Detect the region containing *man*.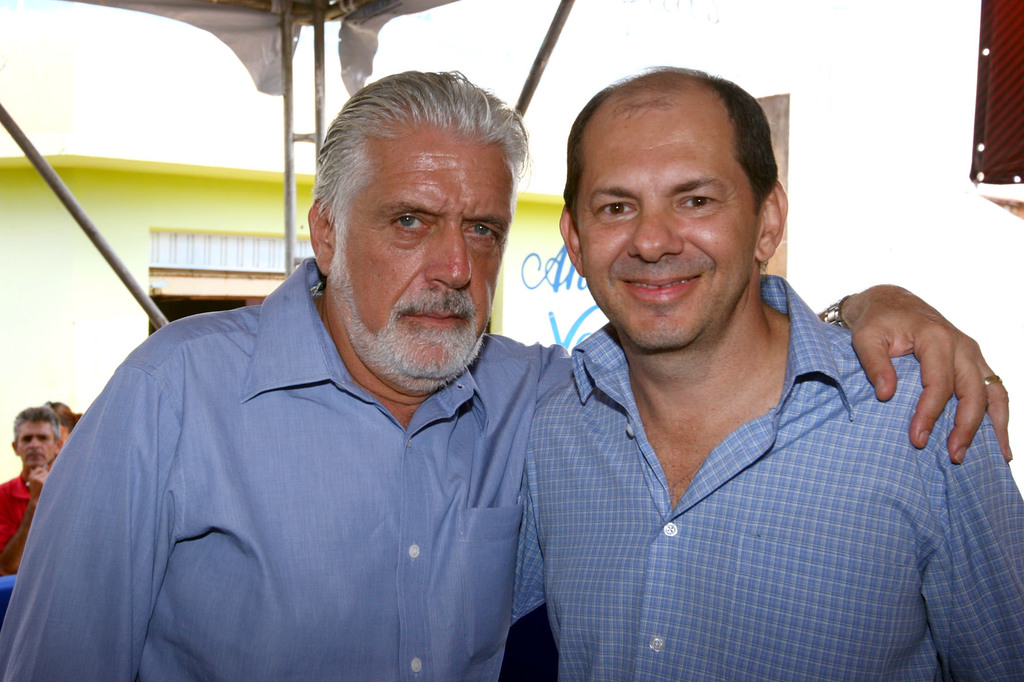
box(0, 63, 1016, 681).
